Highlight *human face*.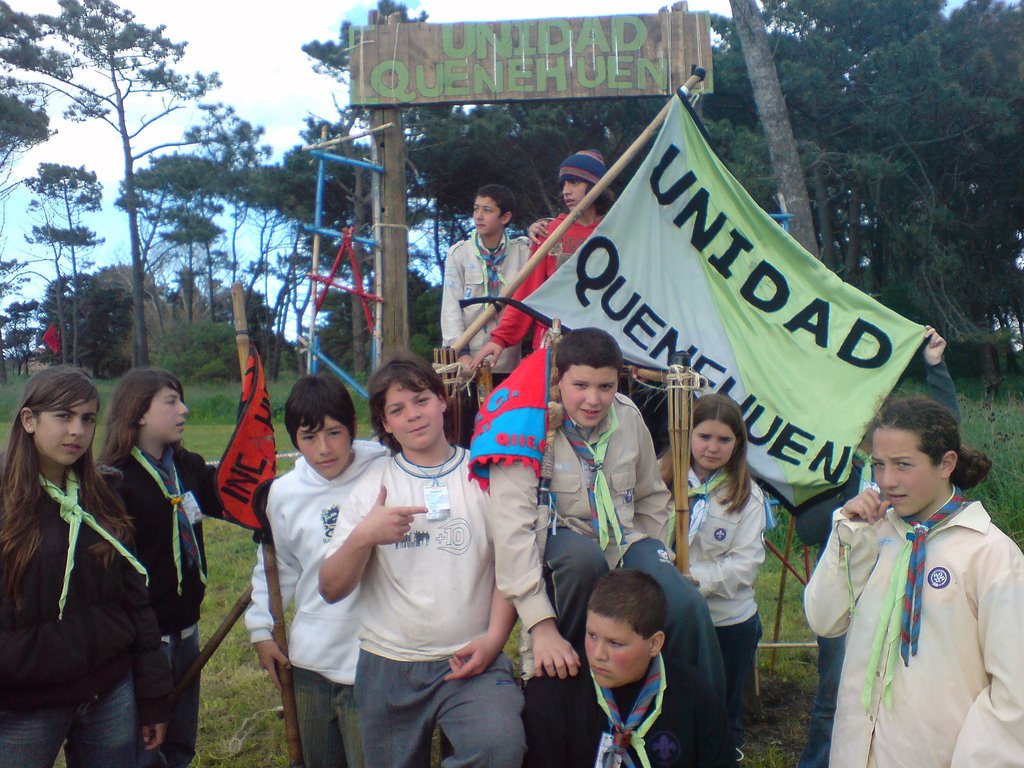
Highlighted region: box(474, 199, 501, 234).
